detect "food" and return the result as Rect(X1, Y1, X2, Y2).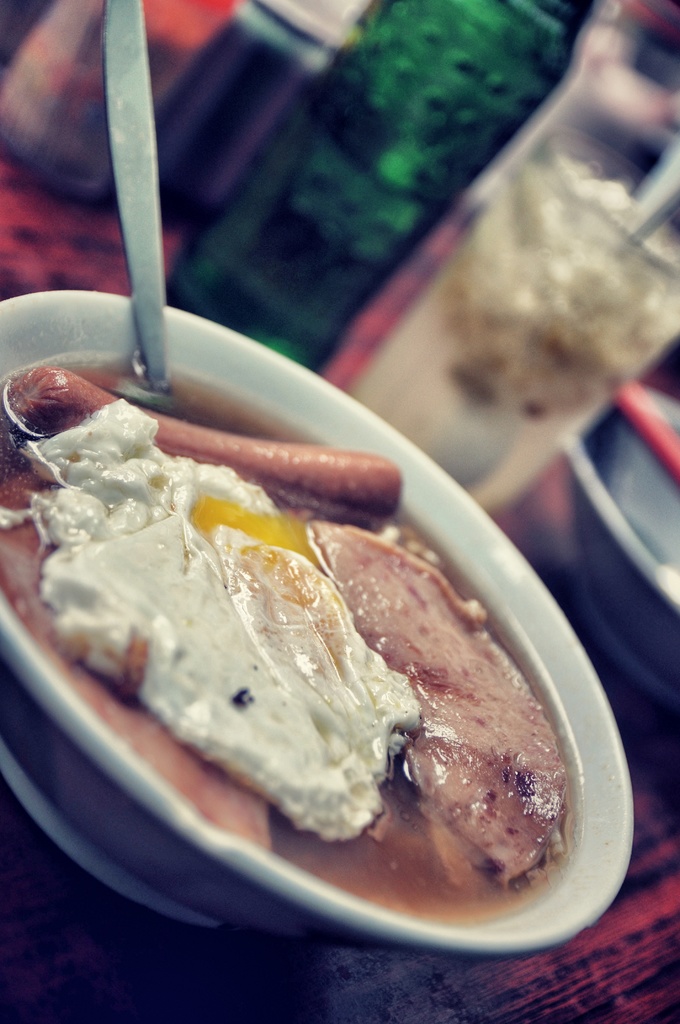
Rect(7, 360, 583, 933).
